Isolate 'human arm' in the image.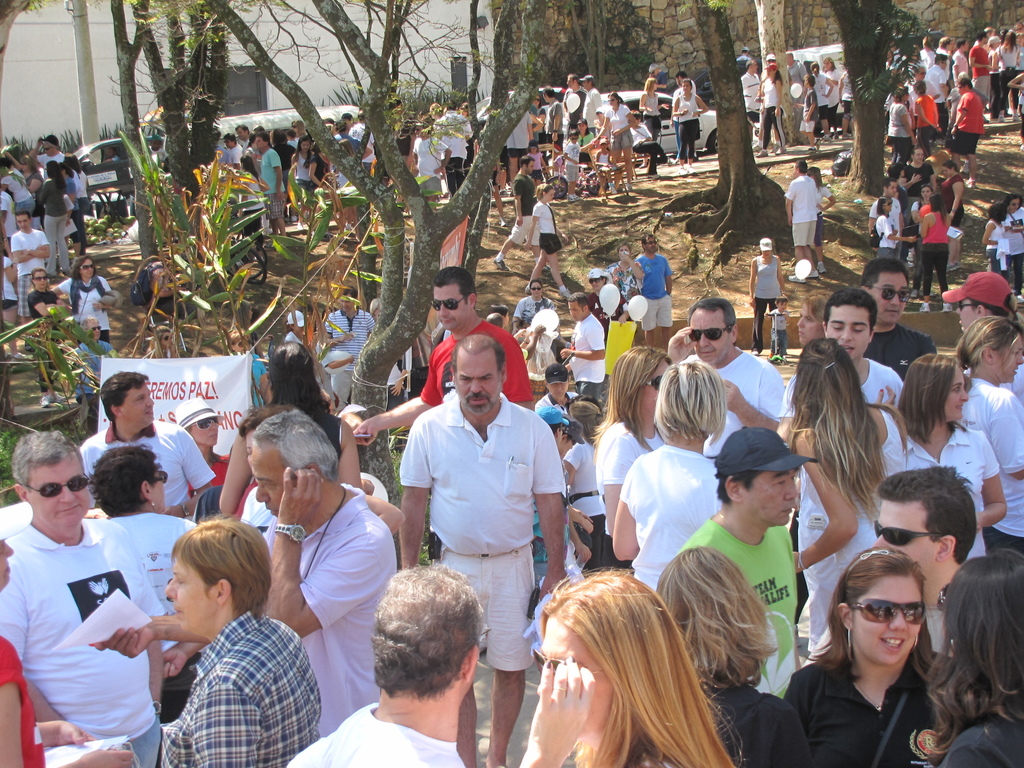
Isolated region: {"left": 523, "top": 201, "right": 545, "bottom": 250}.
